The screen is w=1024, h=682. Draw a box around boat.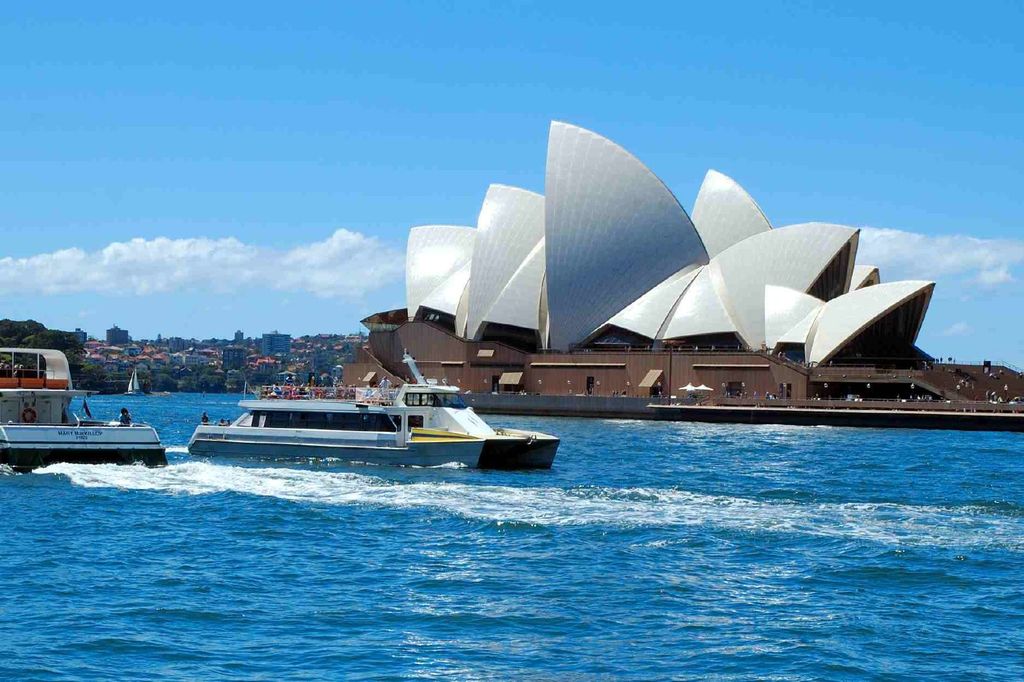
l=0, t=336, r=182, b=473.
